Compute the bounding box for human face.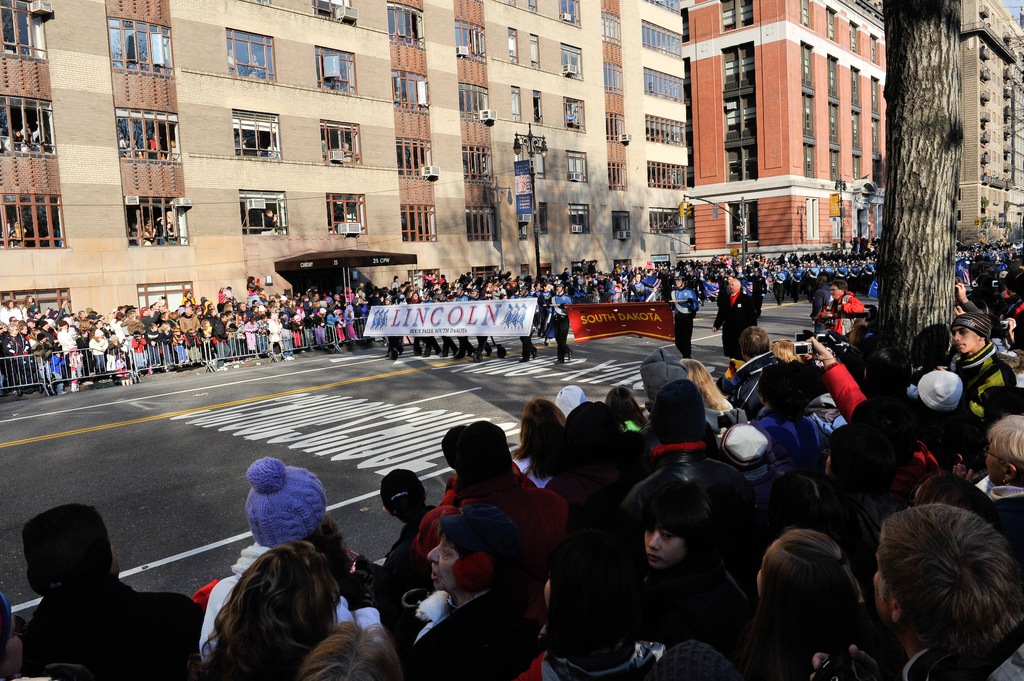
<region>953, 326, 979, 352</region>.
